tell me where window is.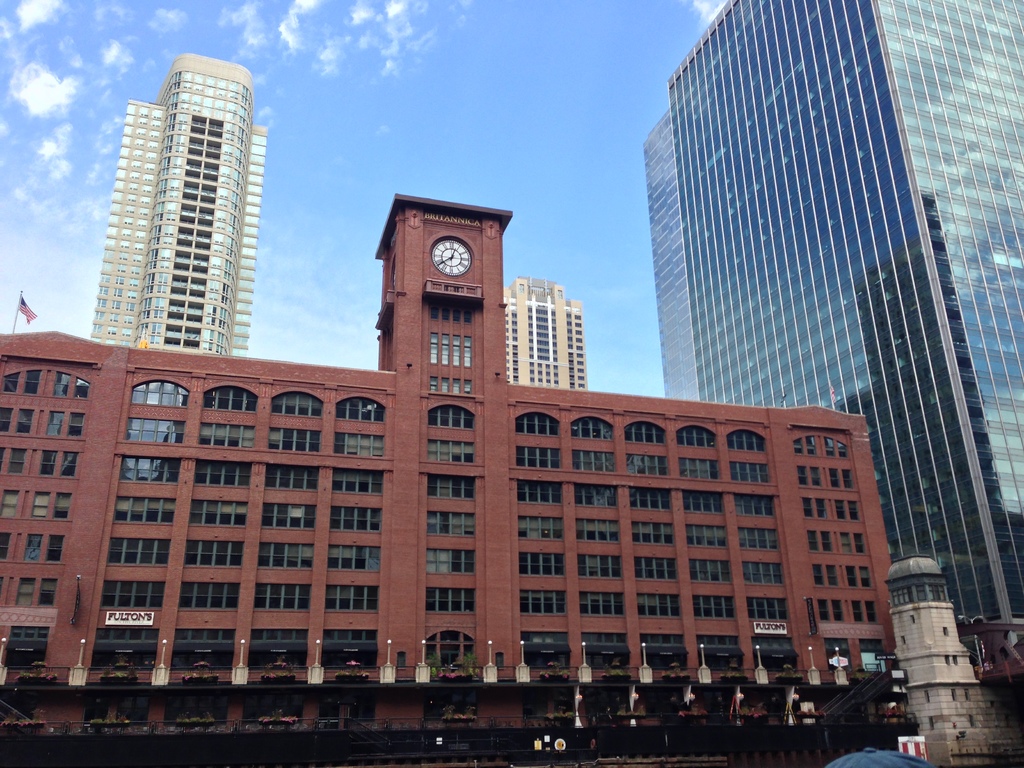
window is at <box>427,376,474,394</box>.
